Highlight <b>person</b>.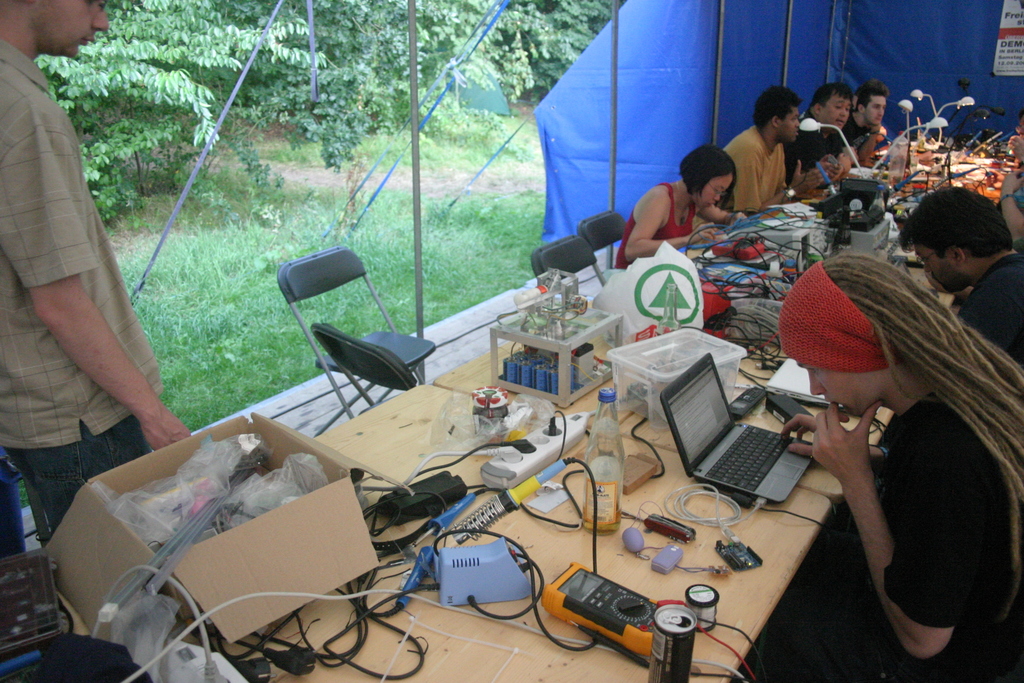
Highlighted region: (left=898, top=184, right=1023, bottom=360).
